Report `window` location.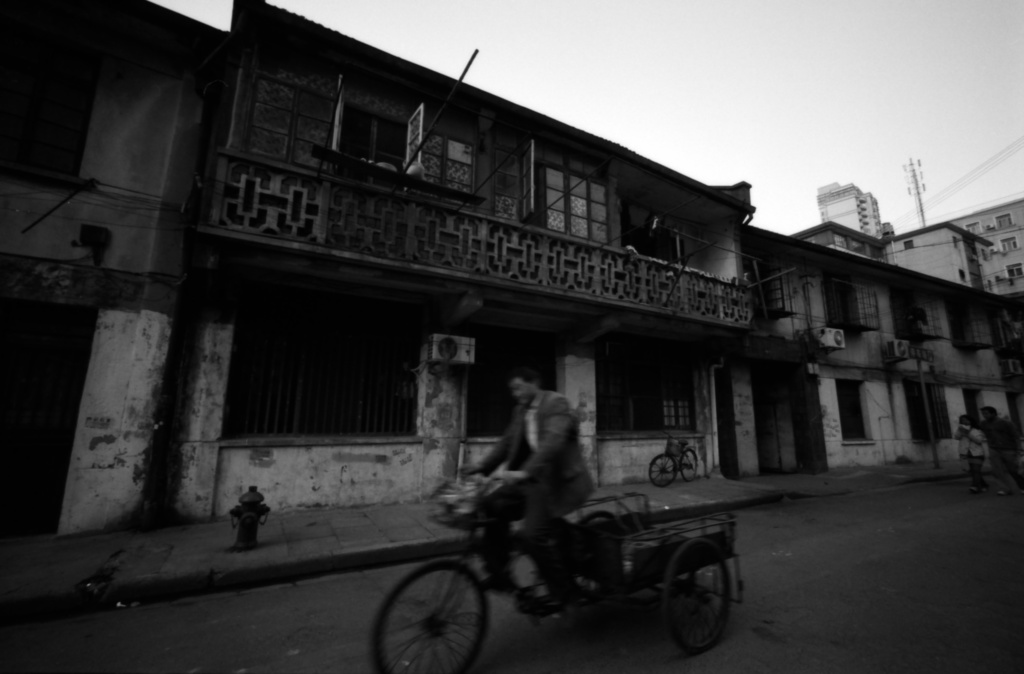
Report: x1=948, y1=300, x2=982, y2=346.
